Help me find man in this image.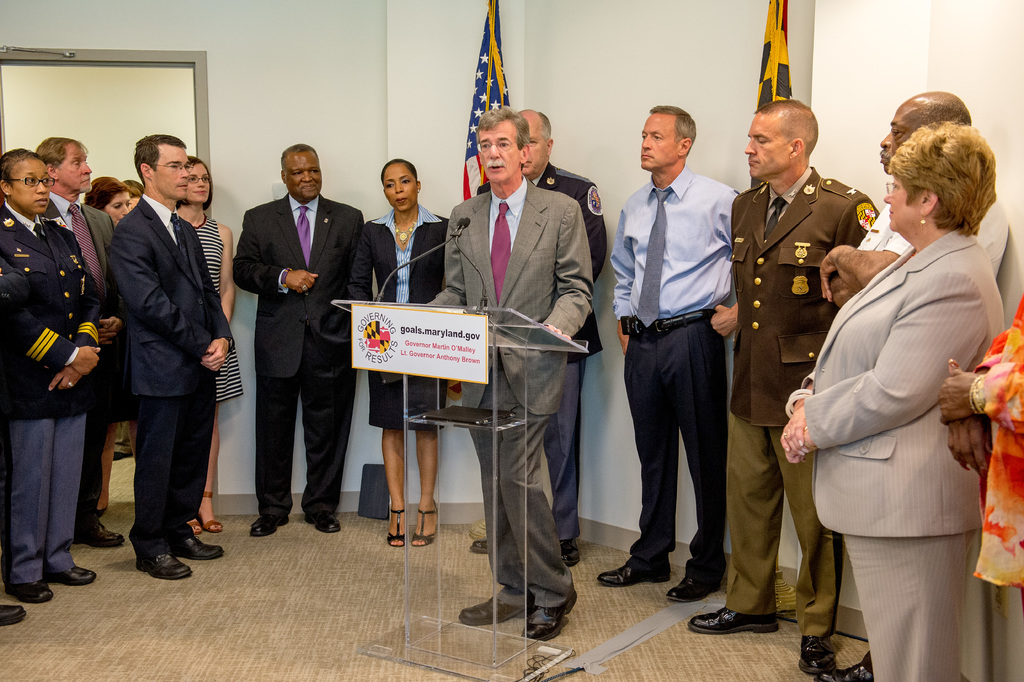
Found it: bbox=[816, 94, 1012, 681].
